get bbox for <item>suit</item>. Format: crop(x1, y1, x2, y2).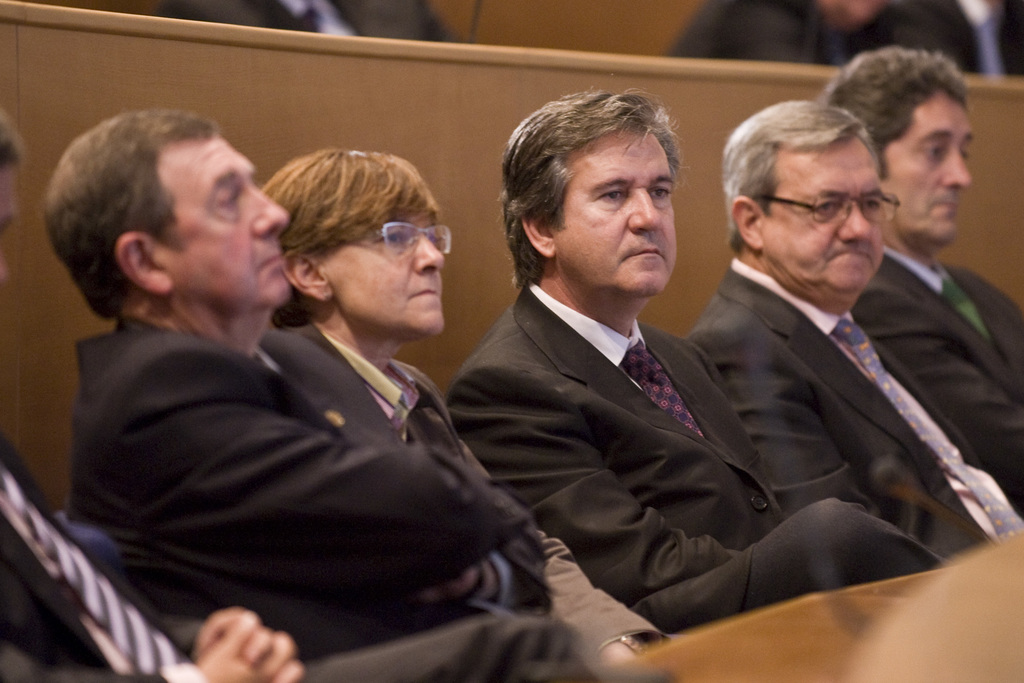
crop(680, 259, 1023, 563).
